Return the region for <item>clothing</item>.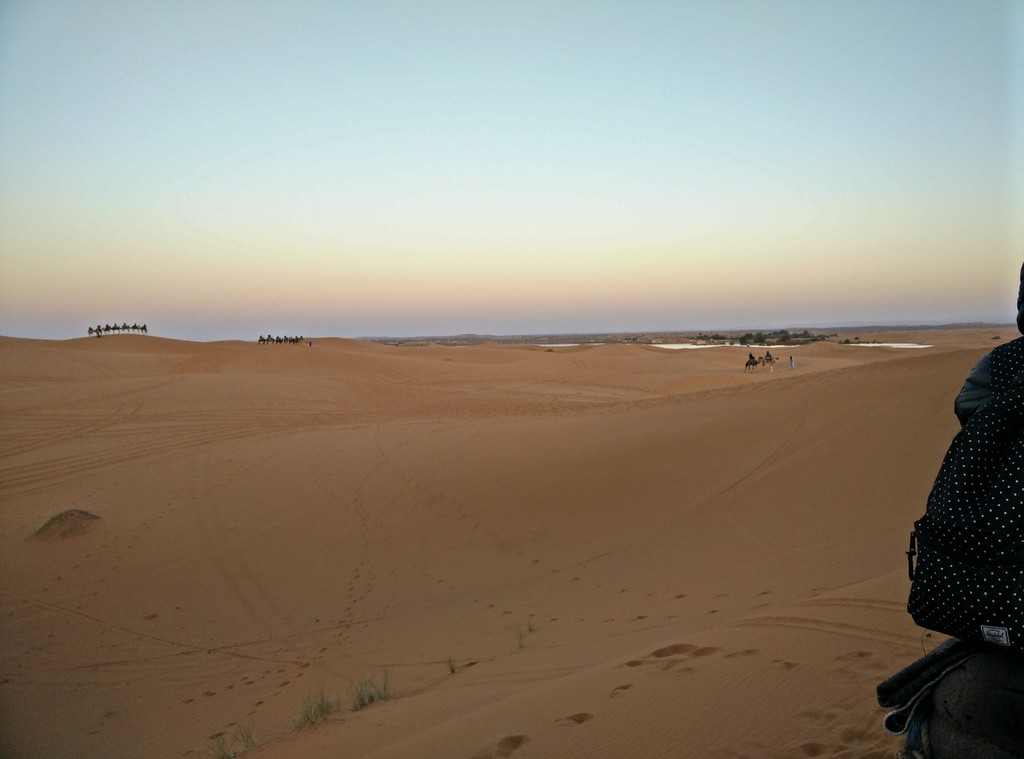
left=902, top=339, right=1023, bottom=657.
